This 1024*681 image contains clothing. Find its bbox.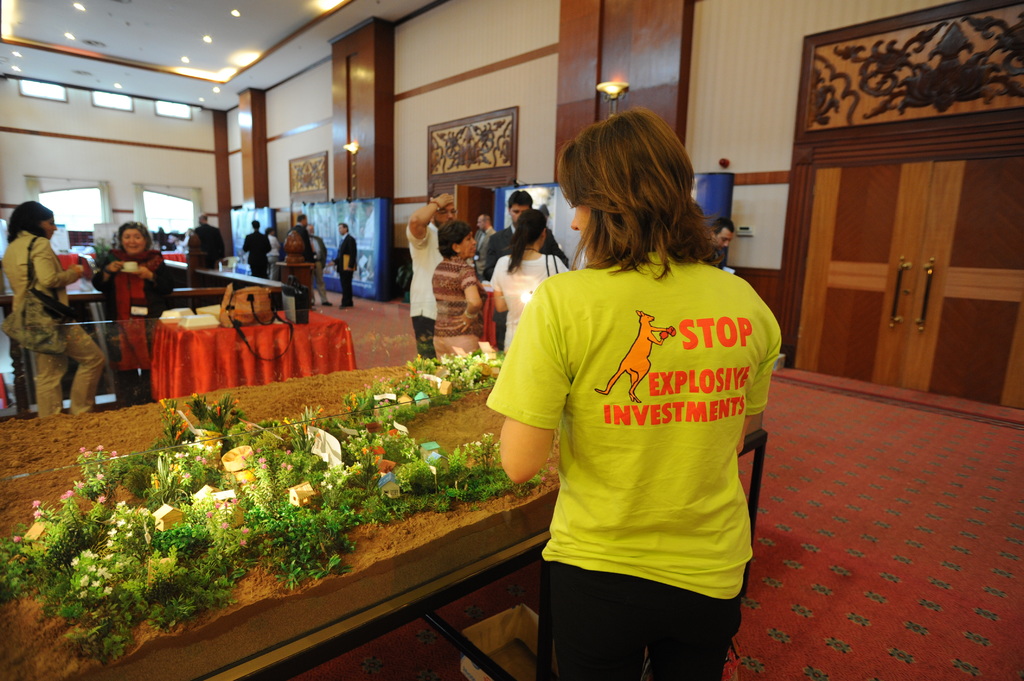
bbox=(435, 250, 482, 349).
